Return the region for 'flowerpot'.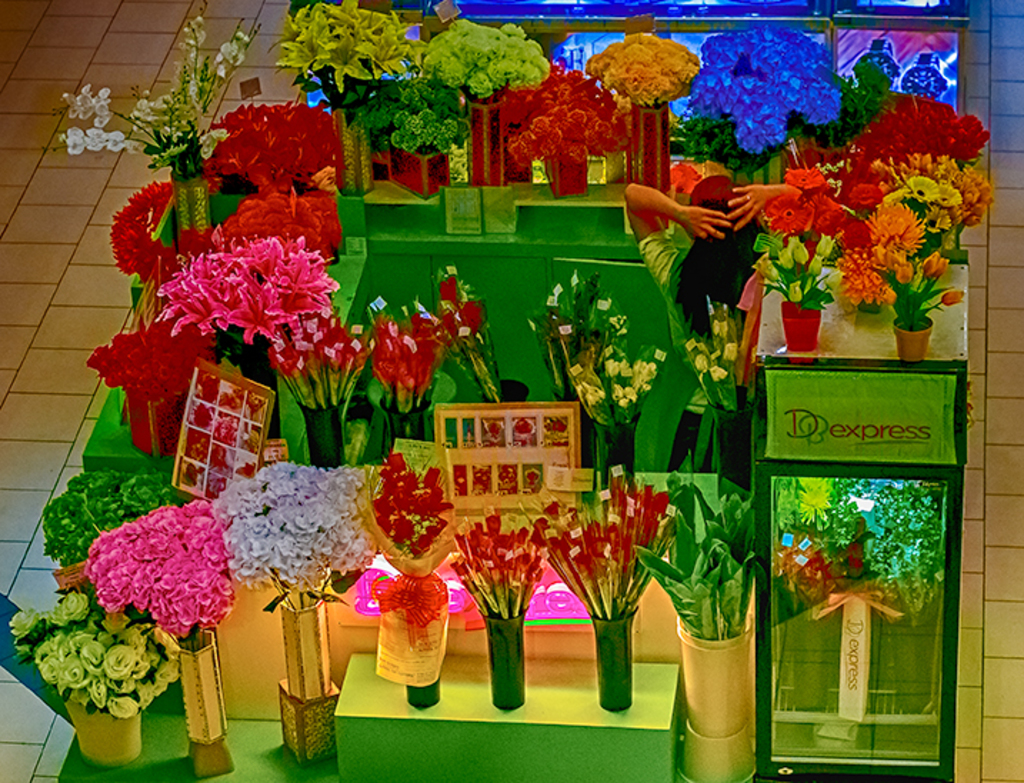
x1=59, y1=699, x2=141, y2=773.
